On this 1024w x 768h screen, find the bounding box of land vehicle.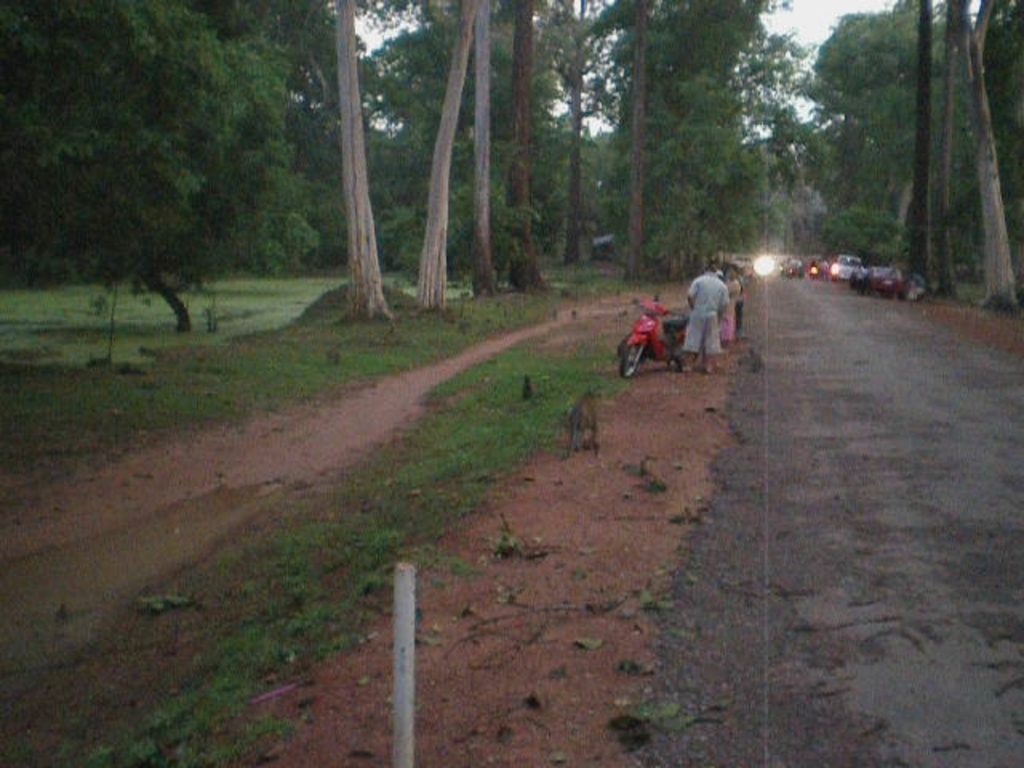
Bounding box: x1=618, y1=301, x2=706, y2=373.
